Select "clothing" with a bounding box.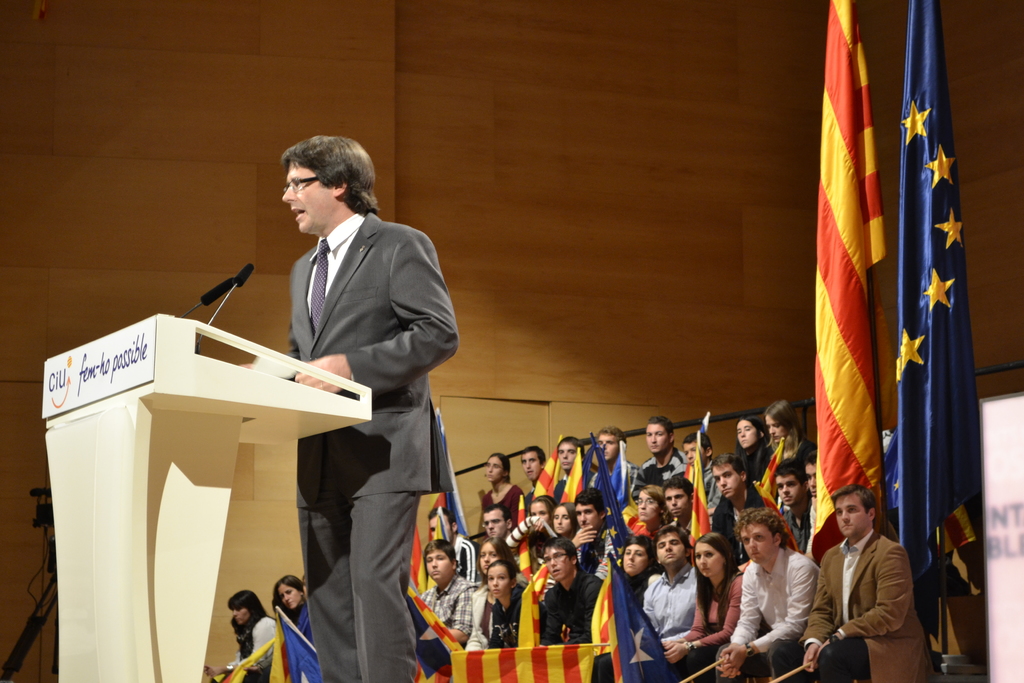
box=[464, 584, 490, 653].
